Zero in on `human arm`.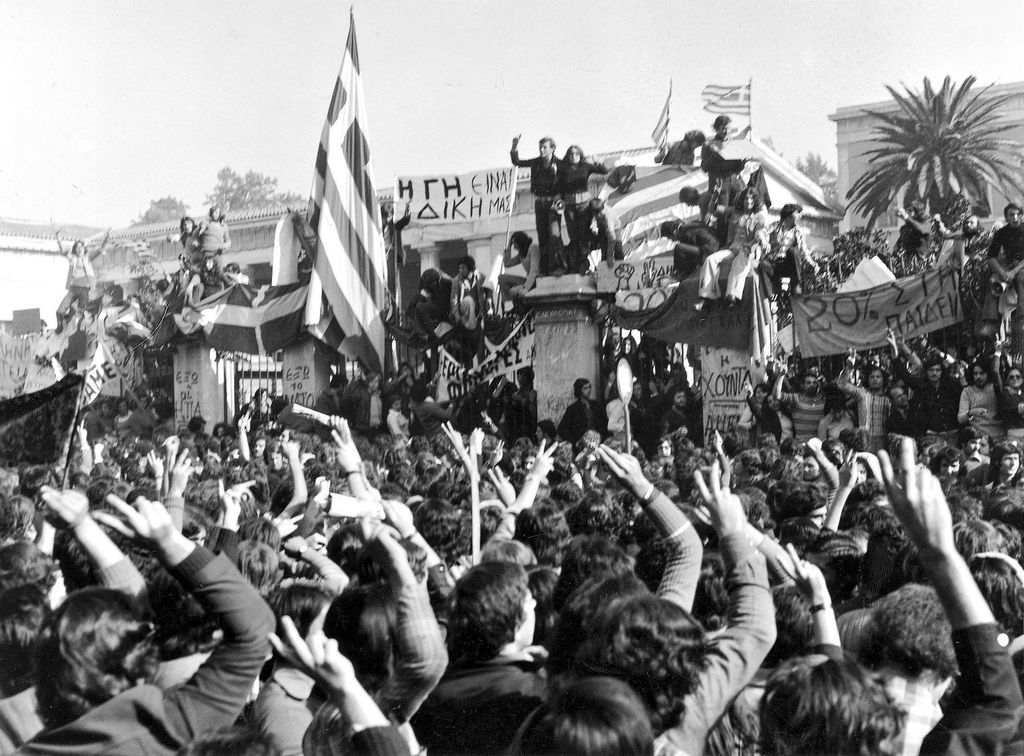
Zeroed in: box=[505, 129, 534, 166].
